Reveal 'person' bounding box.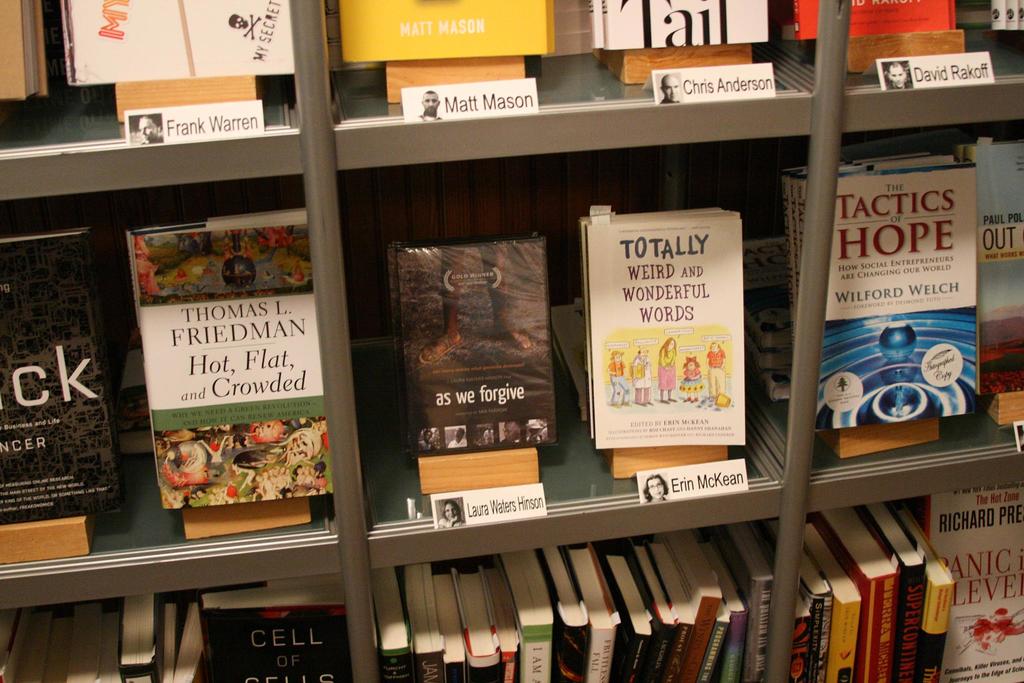
Revealed: (420, 245, 531, 363).
